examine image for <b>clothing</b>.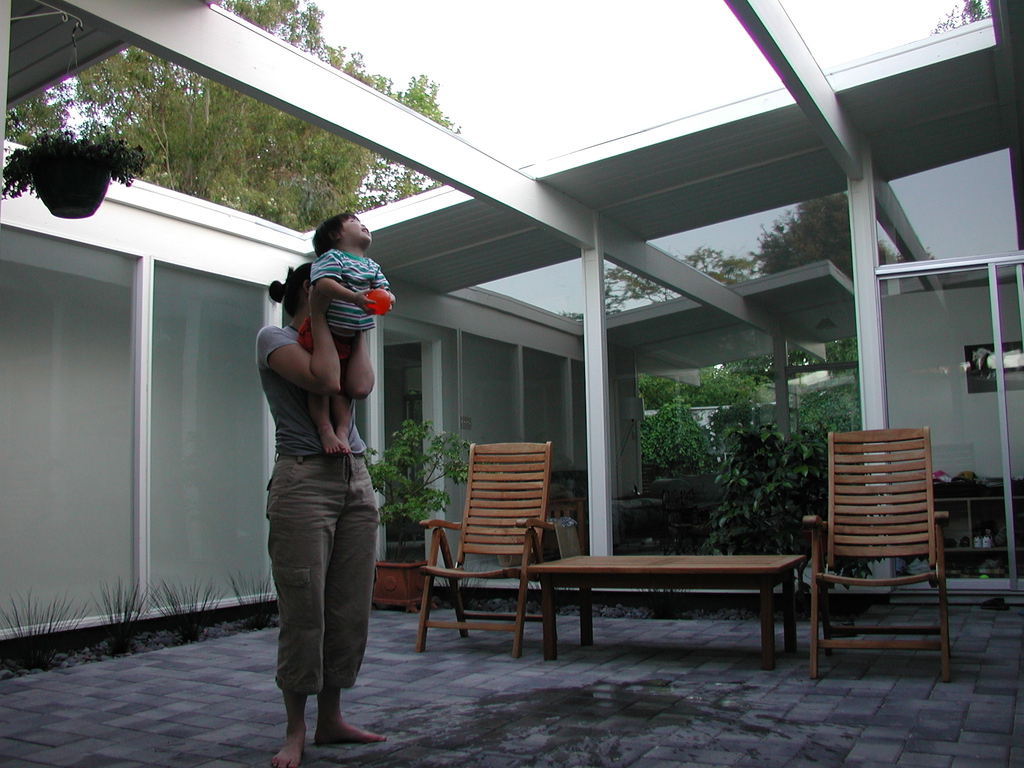
Examination result: detection(308, 246, 399, 369).
